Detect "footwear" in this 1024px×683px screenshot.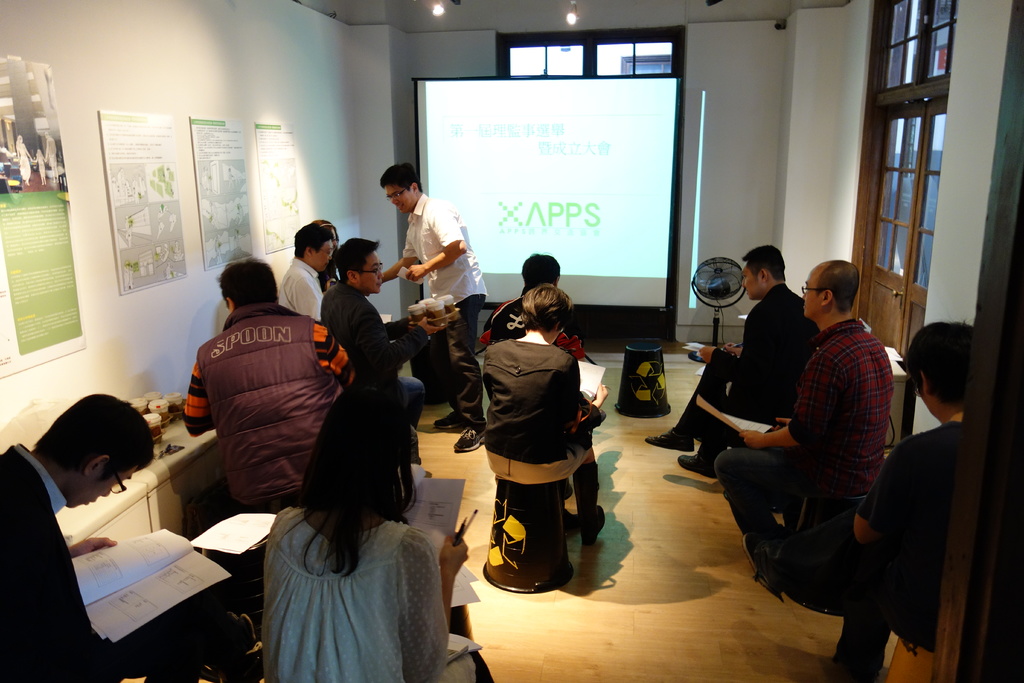
Detection: Rect(742, 531, 785, 593).
